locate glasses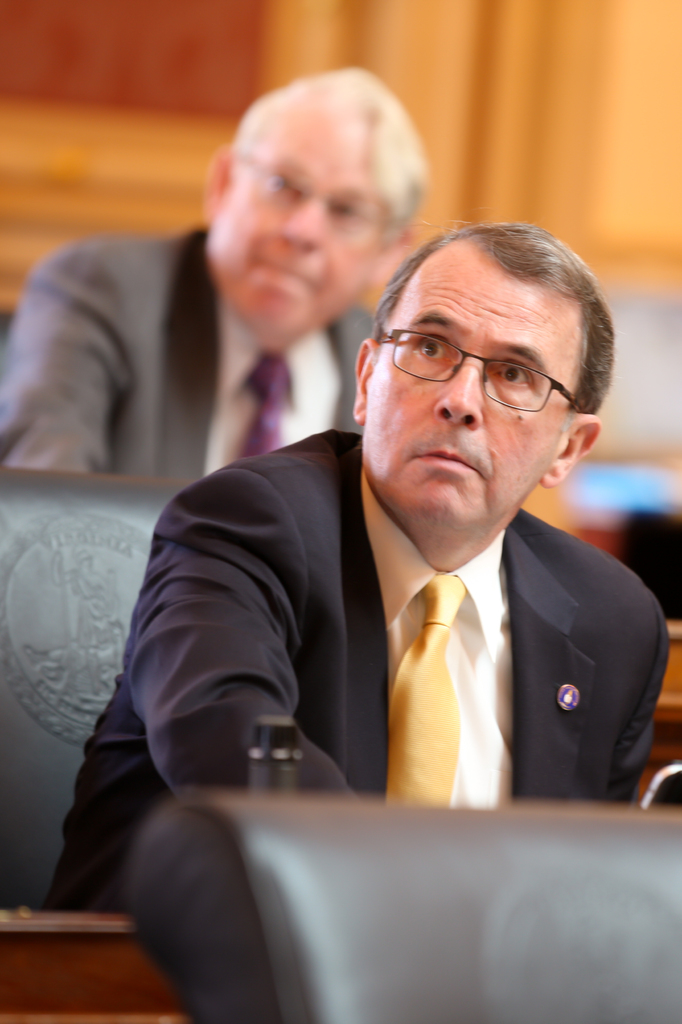
[left=367, top=320, right=589, bottom=417]
